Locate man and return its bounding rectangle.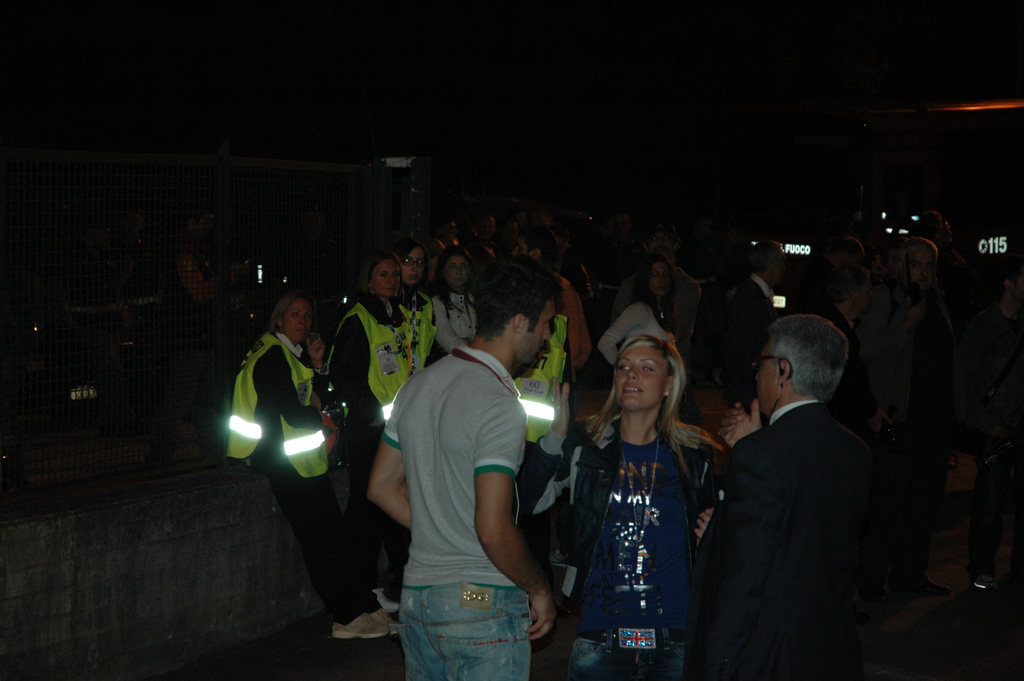
(685,315,902,680).
